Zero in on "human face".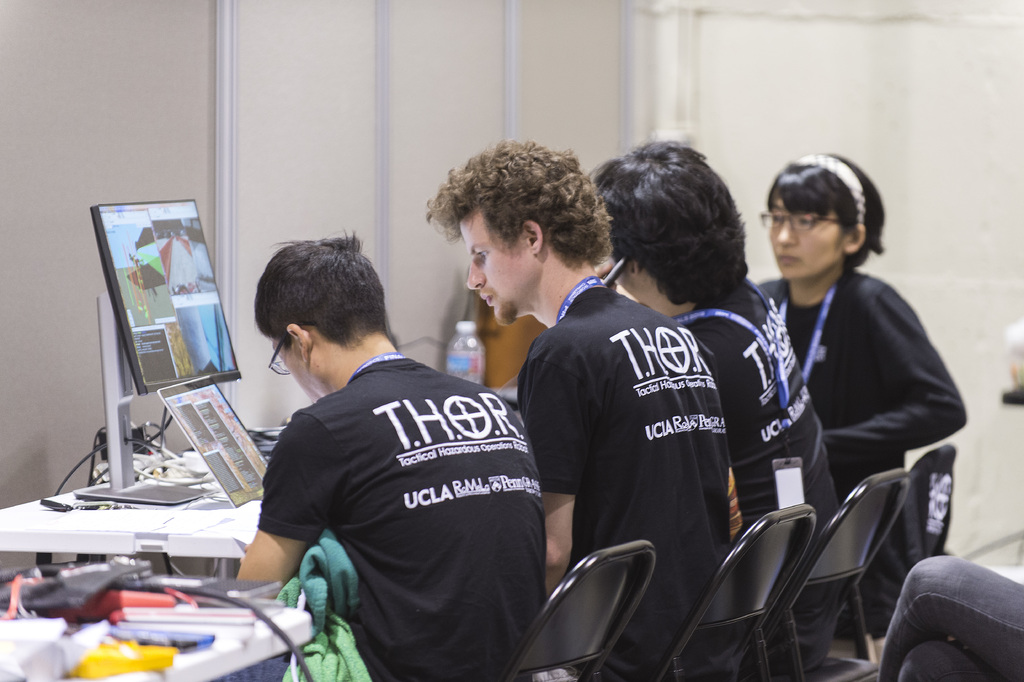
Zeroed in: <region>463, 204, 540, 328</region>.
